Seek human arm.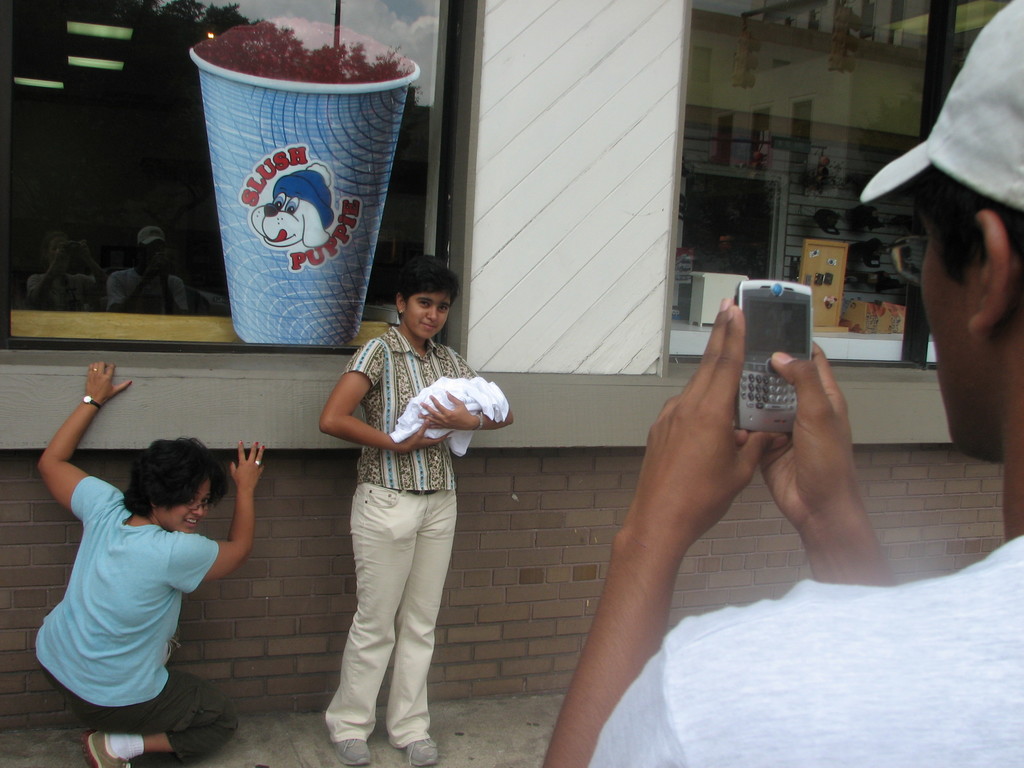
{"x1": 34, "y1": 358, "x2": 129, "y2": 516}.
